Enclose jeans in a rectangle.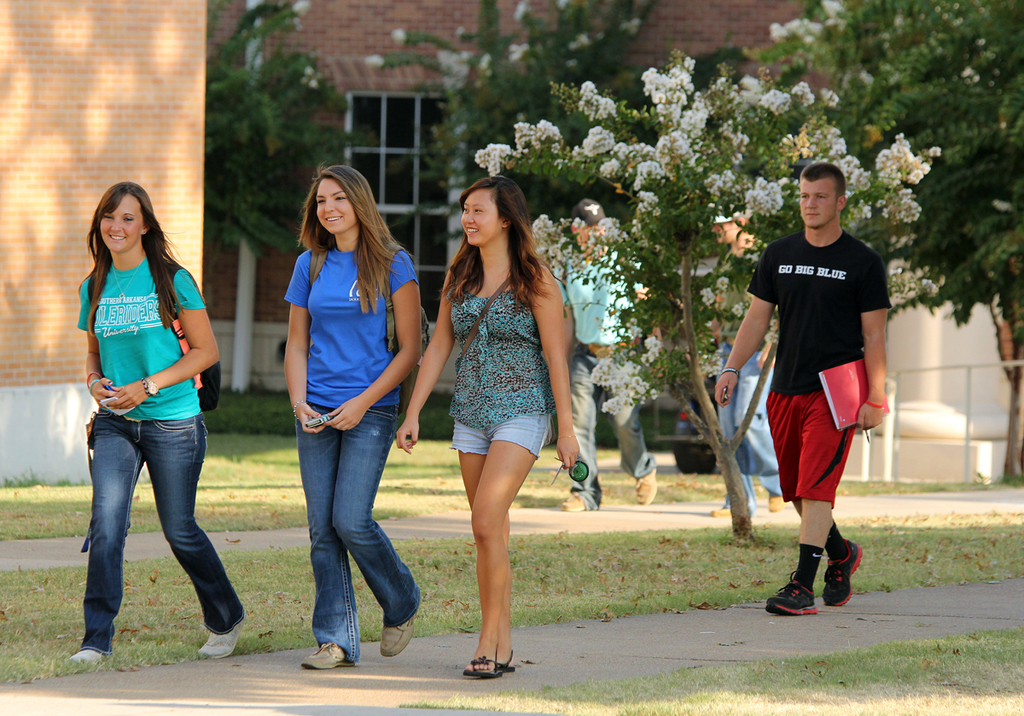
73 410 247 660.
